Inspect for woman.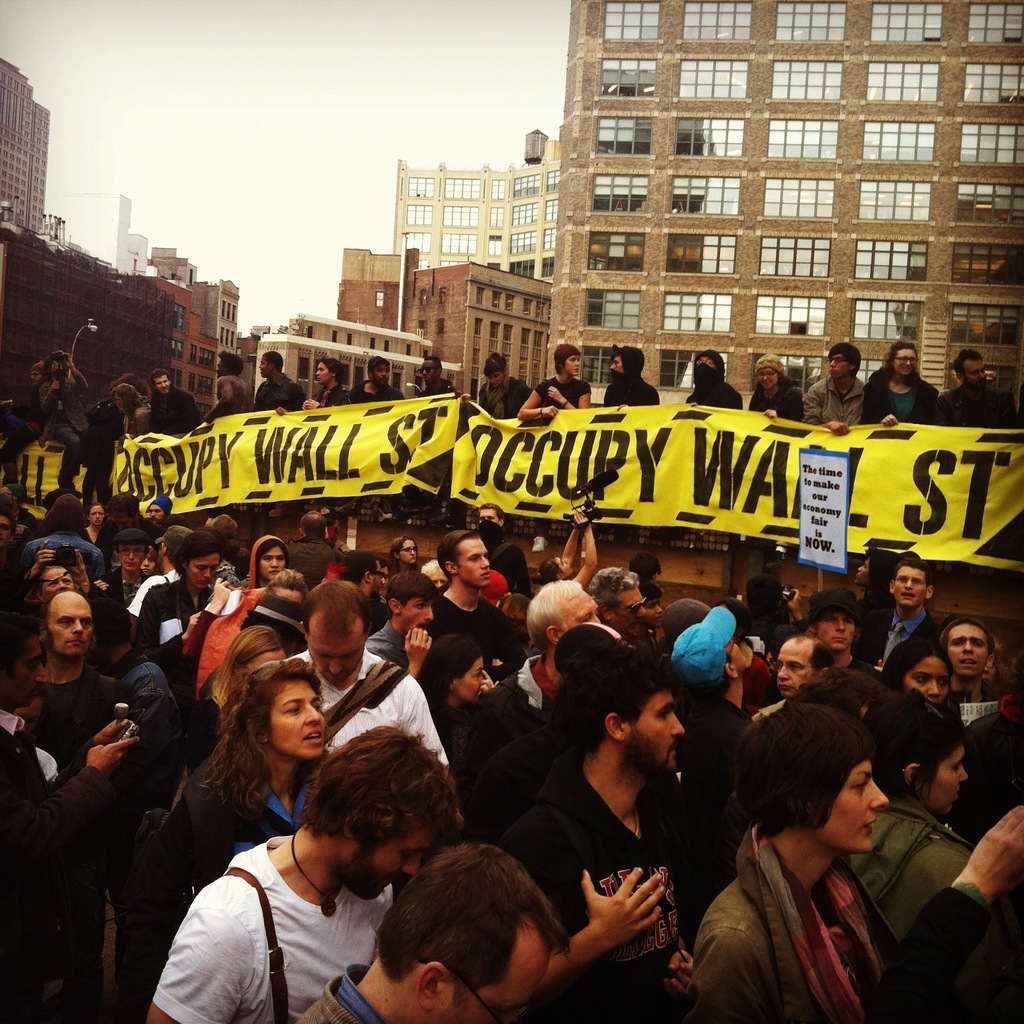
Inspection: BBox(383, 533, 424, 577).
